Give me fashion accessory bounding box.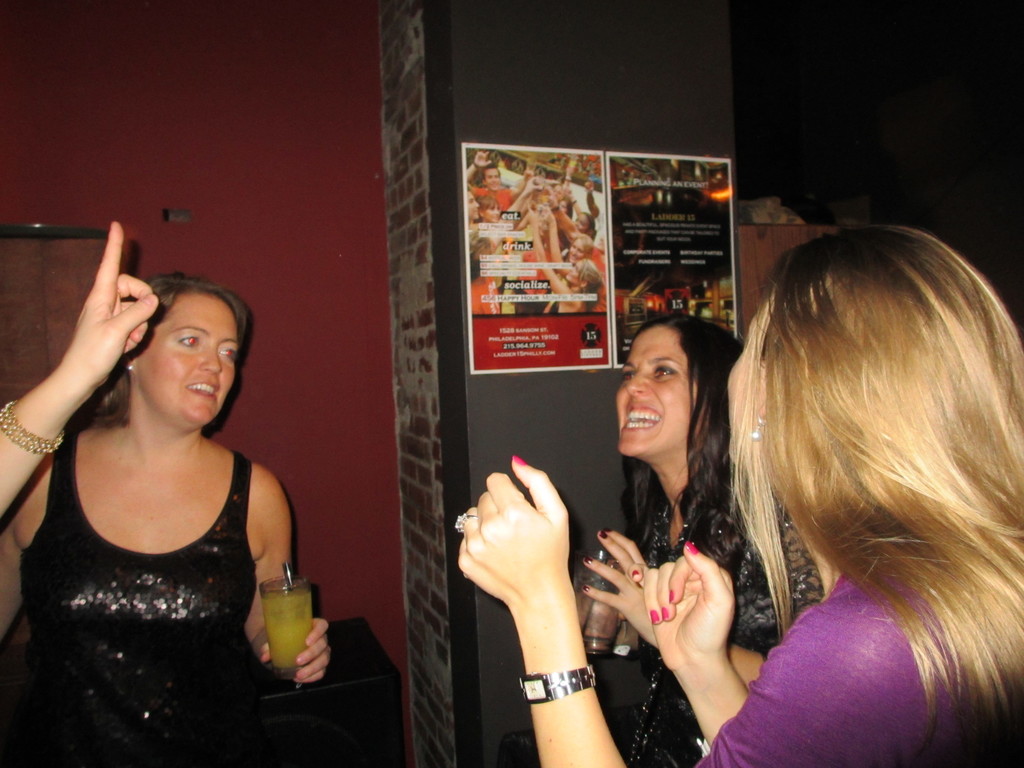
locate(450, 511, 479, 537).
